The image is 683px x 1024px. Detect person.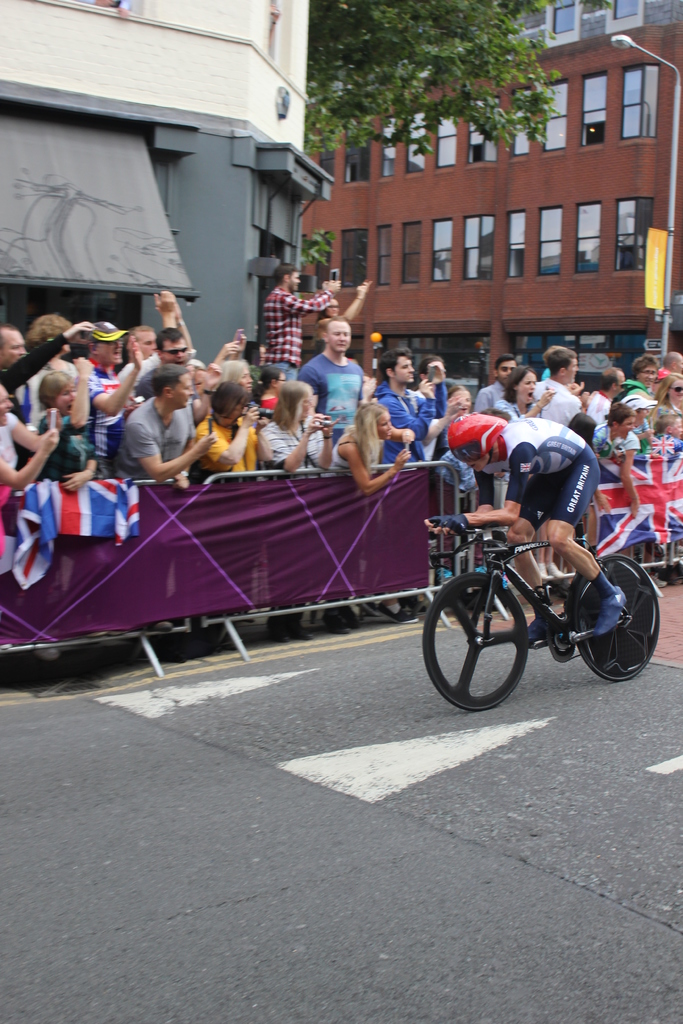
Detection: Rect(618, 353, 664, 414).
